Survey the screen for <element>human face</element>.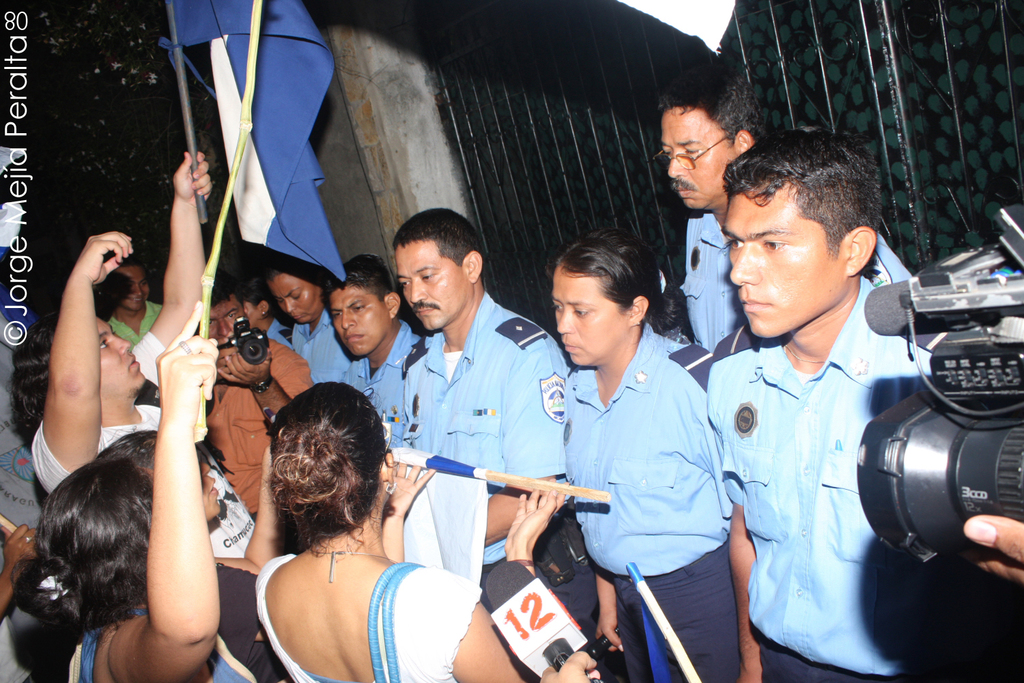
Survey found: box=[552, 268, 623, 363].
